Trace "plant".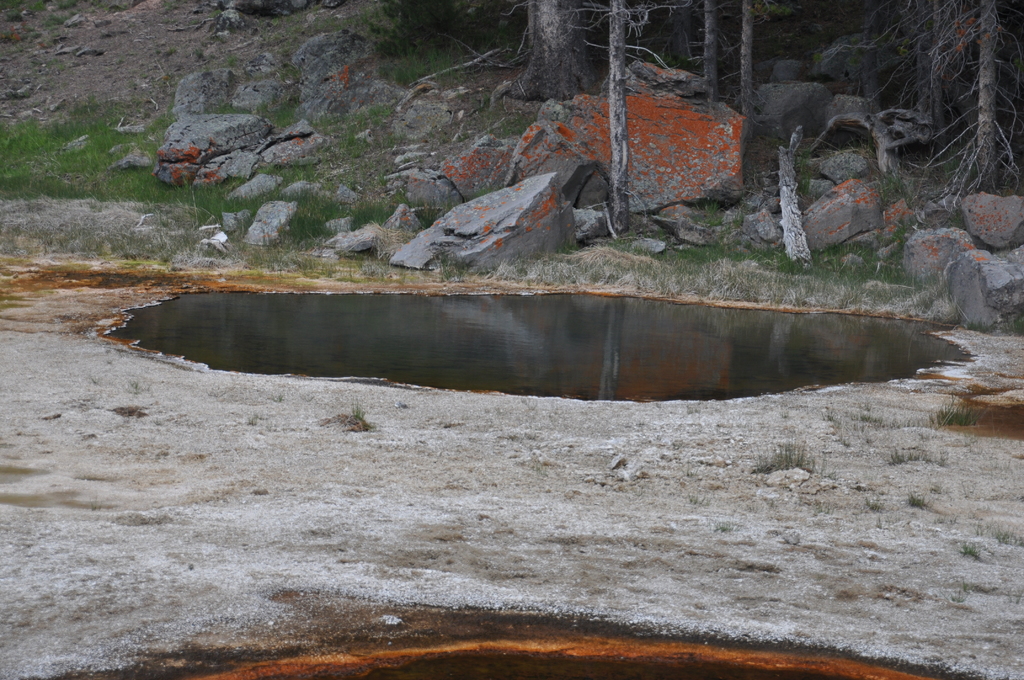
Traced to l=741, t=435, r=829, b=471.
